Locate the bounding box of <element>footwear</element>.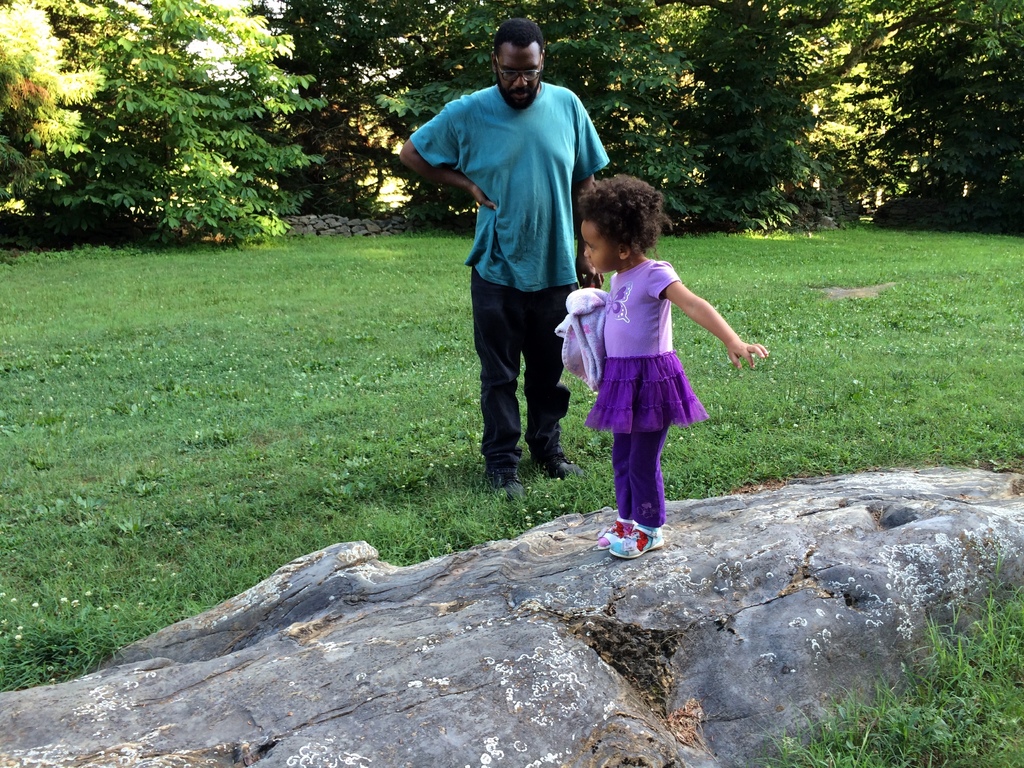
Bounding box: <box>593,516,639,554</box>.
